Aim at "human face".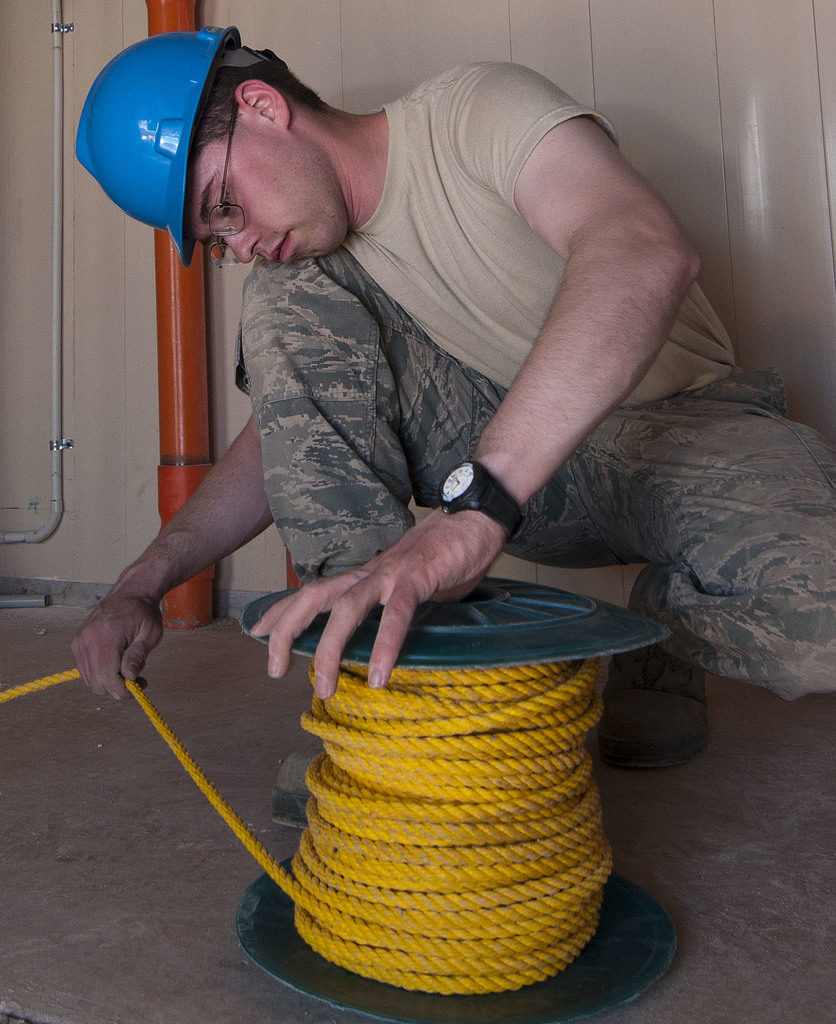
Aimed at Rect(191, 122, 351, 271).
